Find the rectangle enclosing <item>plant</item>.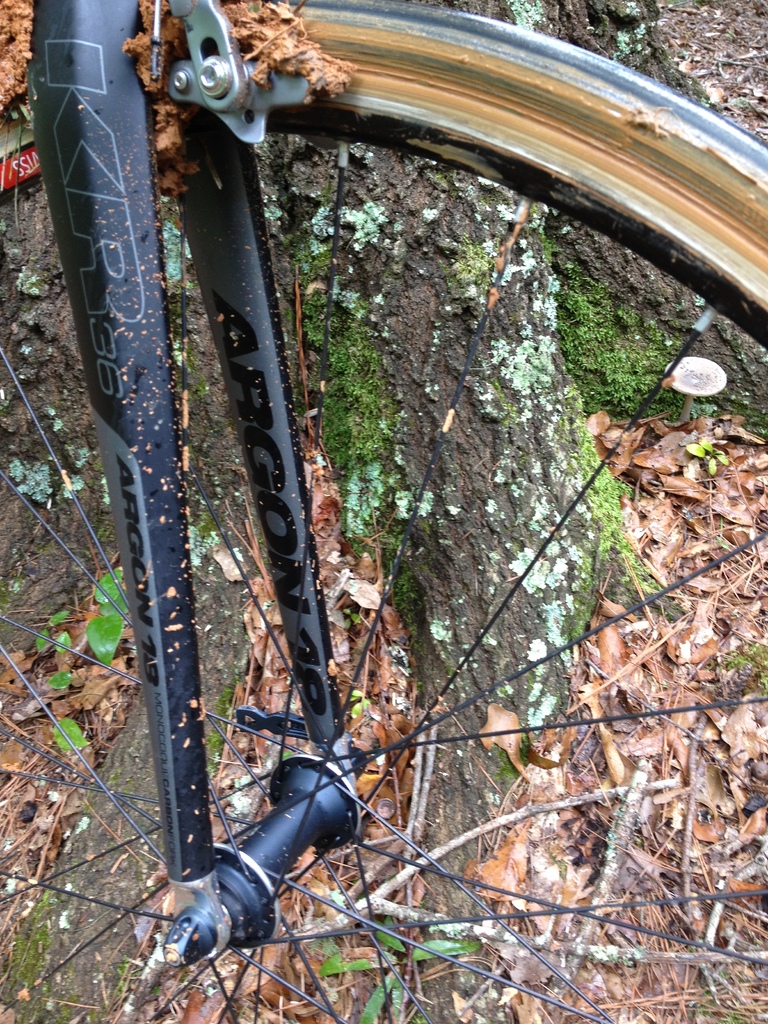
<box>583,447,651,620</box>.
